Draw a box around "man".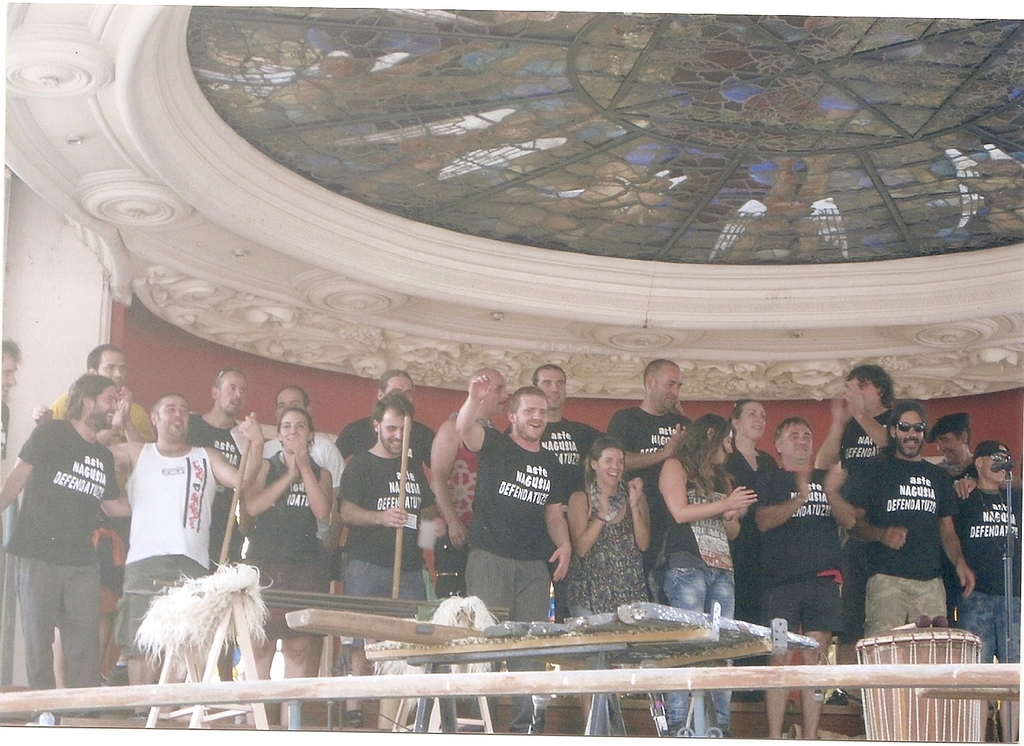
rect(501, 362, 609, 621).
